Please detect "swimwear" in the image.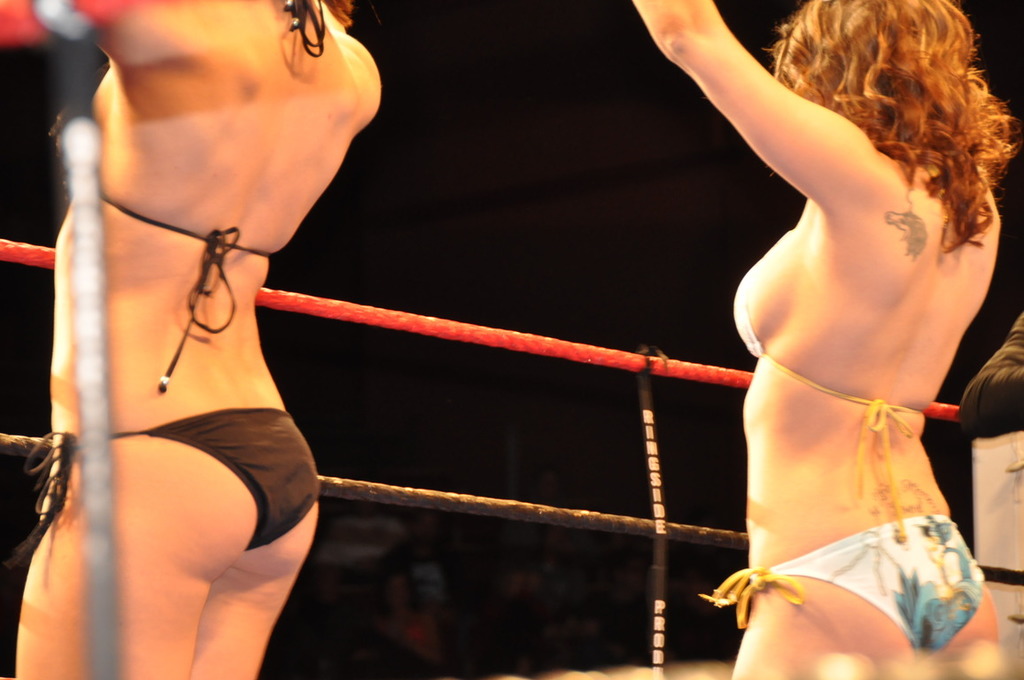
729/232/936/552.
